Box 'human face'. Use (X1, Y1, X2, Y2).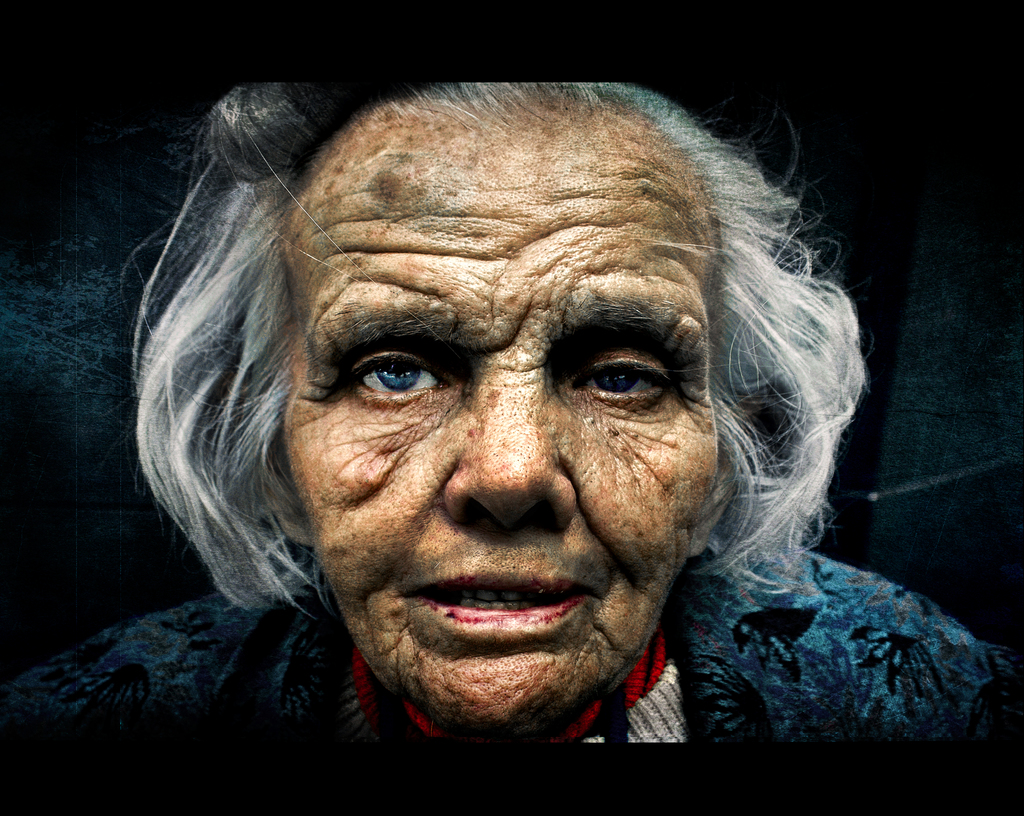
(268, 94, 740, 733).
